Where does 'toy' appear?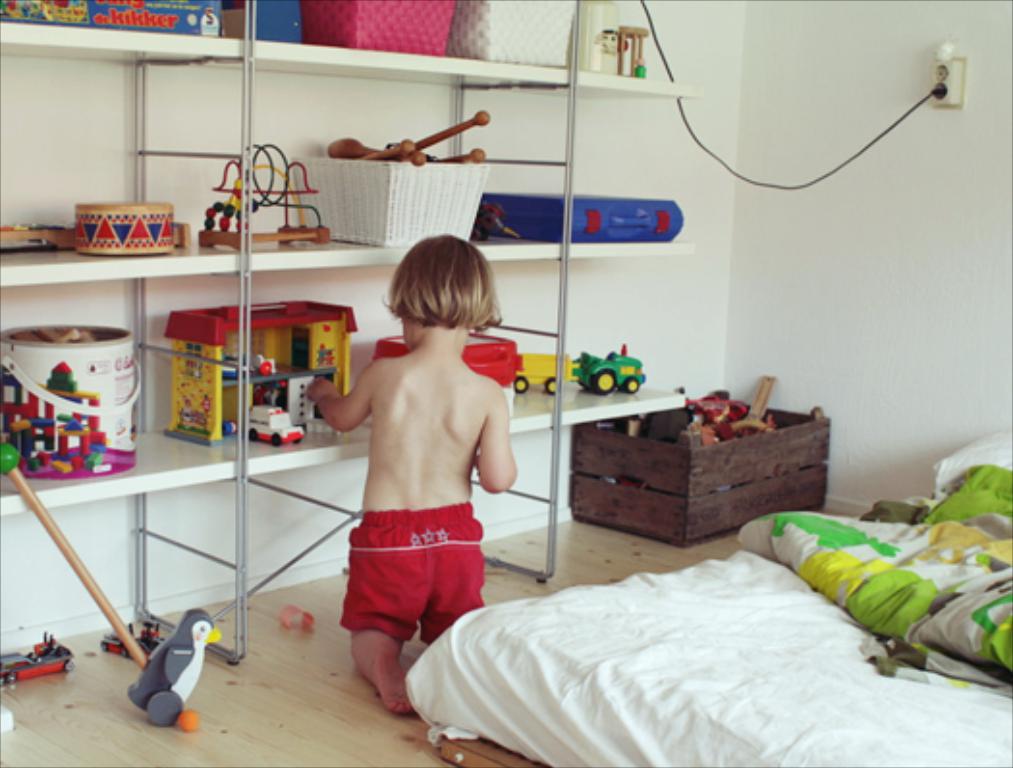
Appears at Rect(100, 619, 160, 658).
